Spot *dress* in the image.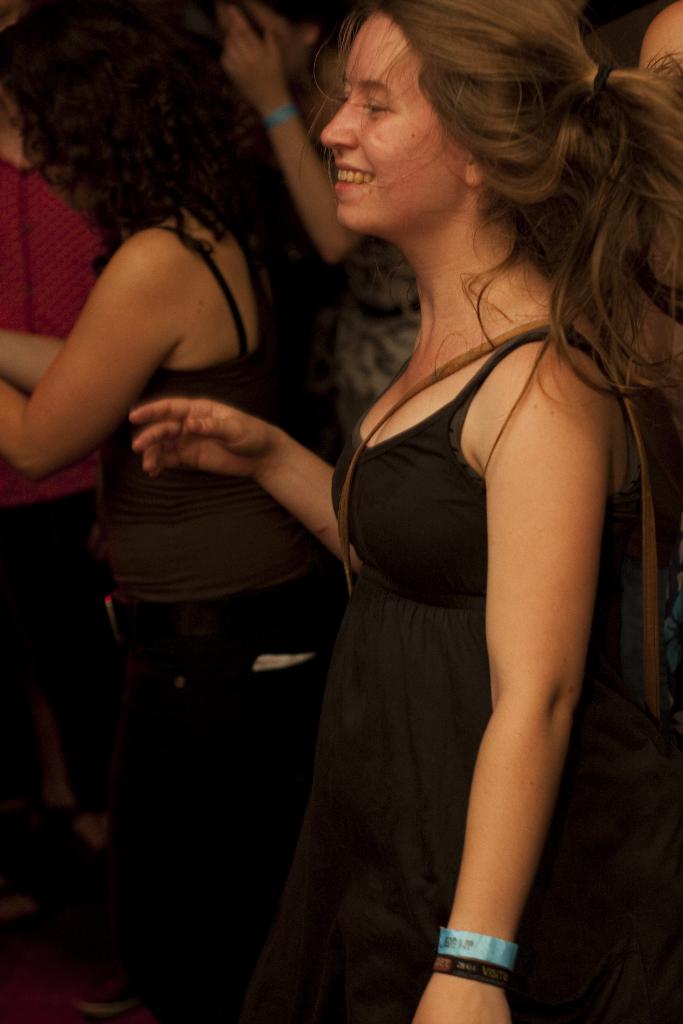
*dress* found at (253,326,682,1023).
